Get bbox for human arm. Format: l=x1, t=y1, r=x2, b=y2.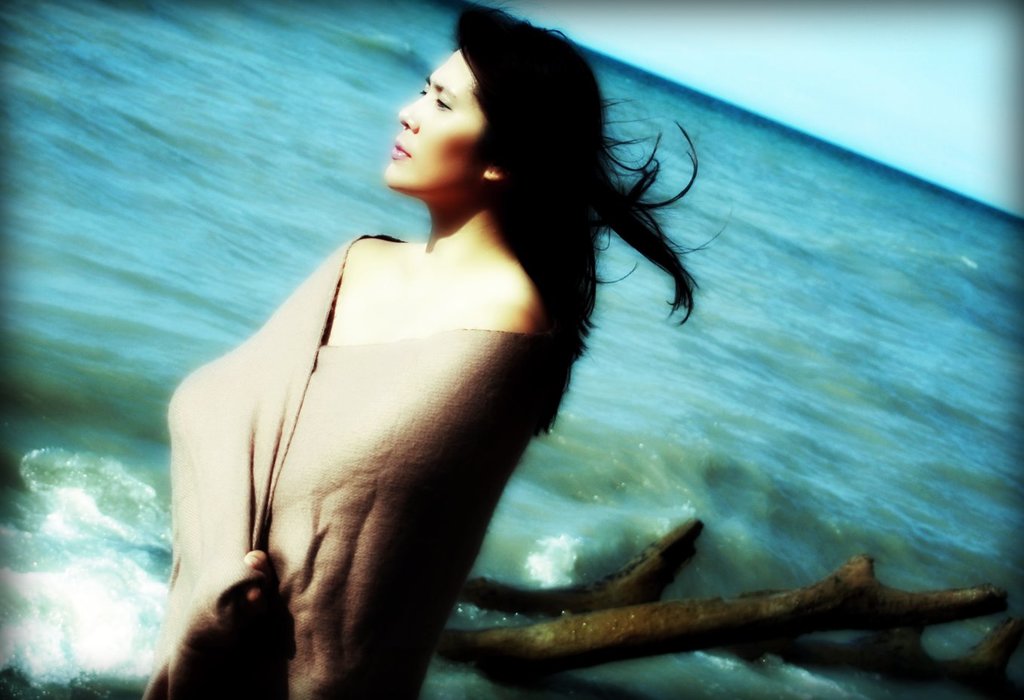
l=214, t=300, r=527, b=659.
